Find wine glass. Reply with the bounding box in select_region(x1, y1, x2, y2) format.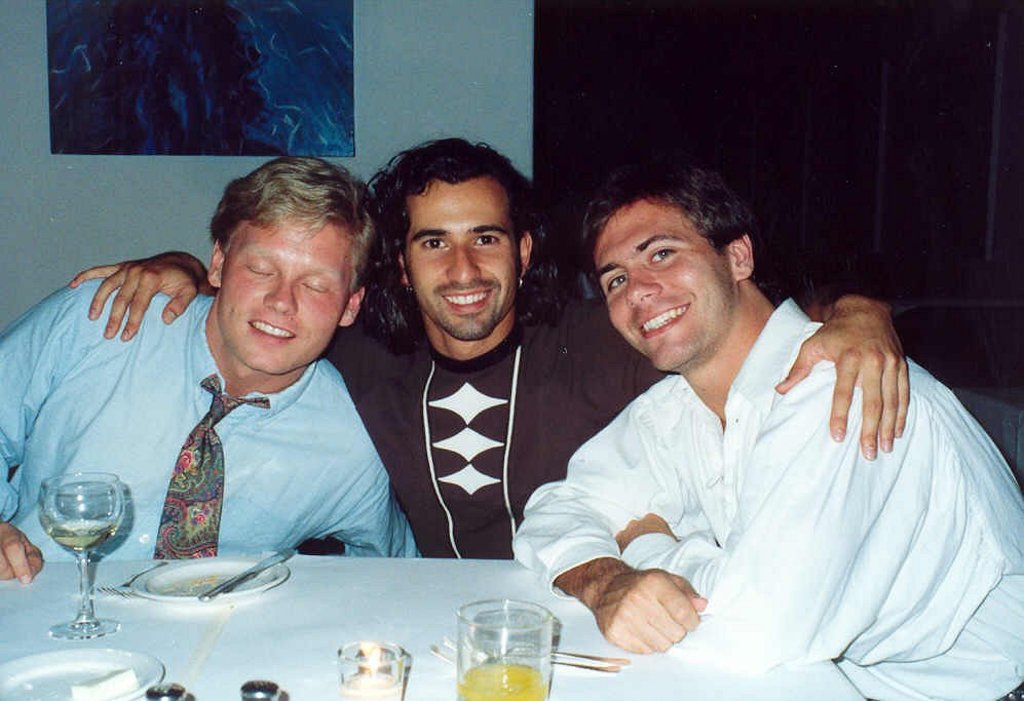
select_region(38, 470, 121, 644).
